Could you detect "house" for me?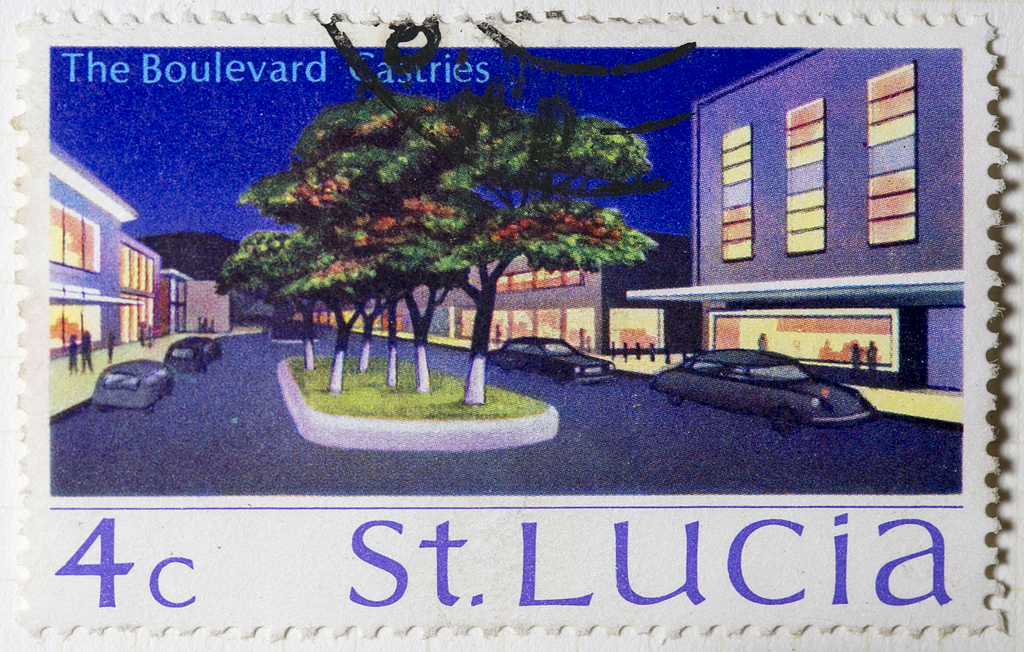
Detection result: 28, 113, 226, 439.
